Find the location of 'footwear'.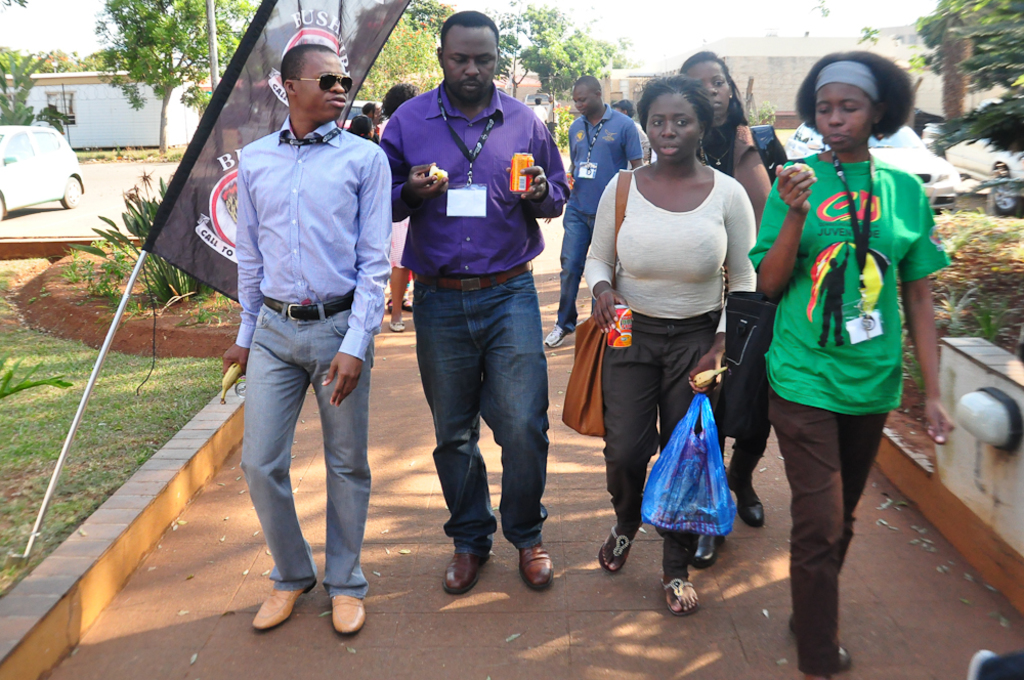
Location: rect(801, 646, 854, 678).
